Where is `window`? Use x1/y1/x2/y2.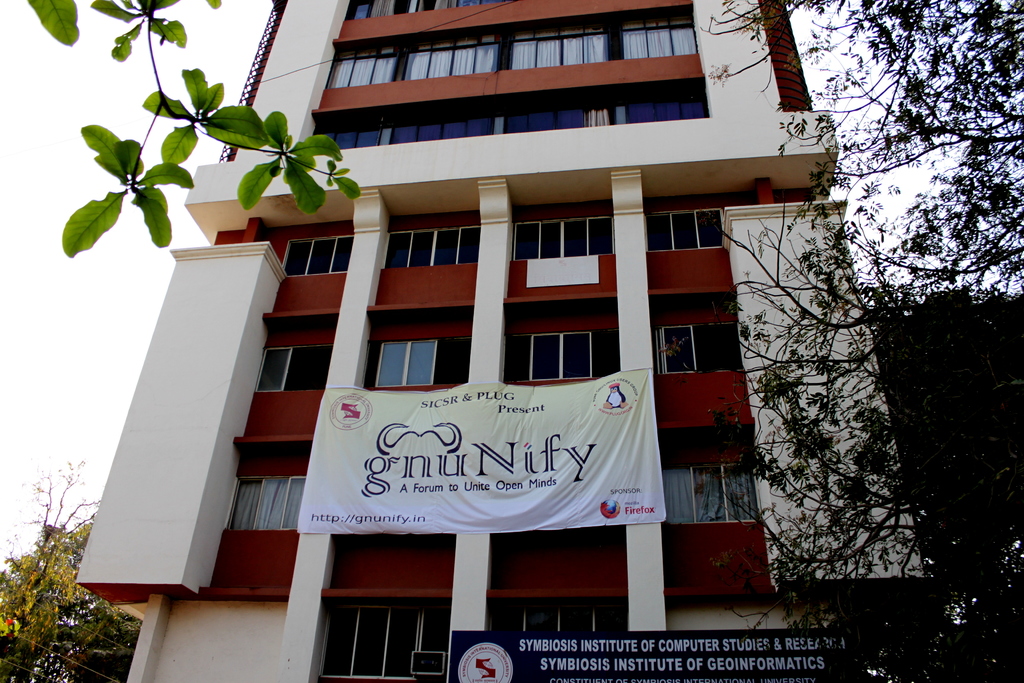
664/459/765/525.
